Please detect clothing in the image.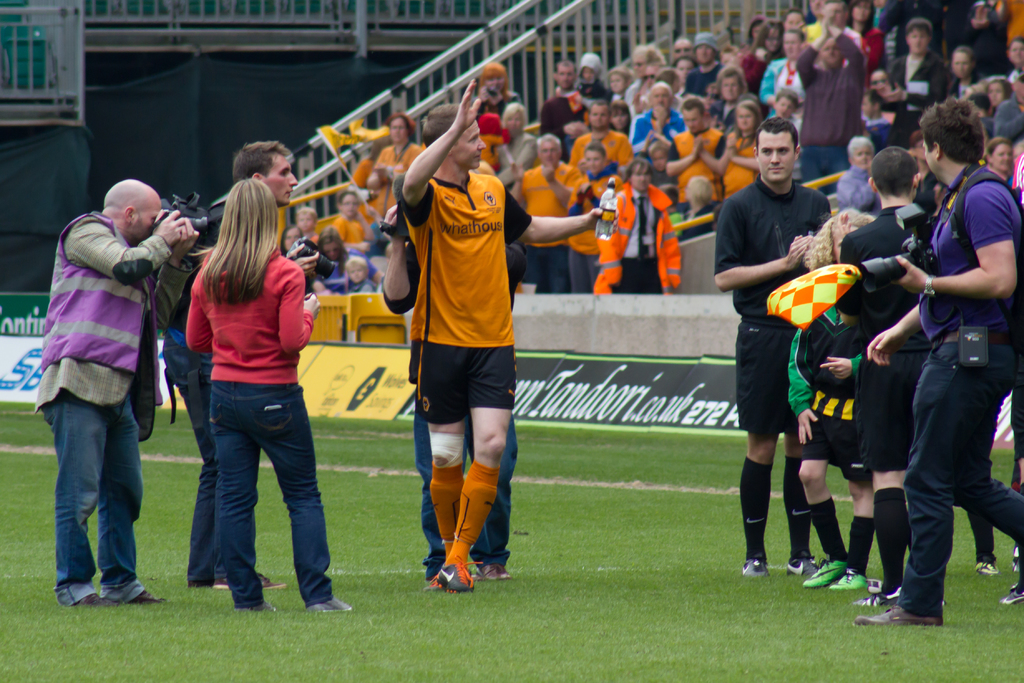
x1=24, y1=206, x2=158, y2=443.
